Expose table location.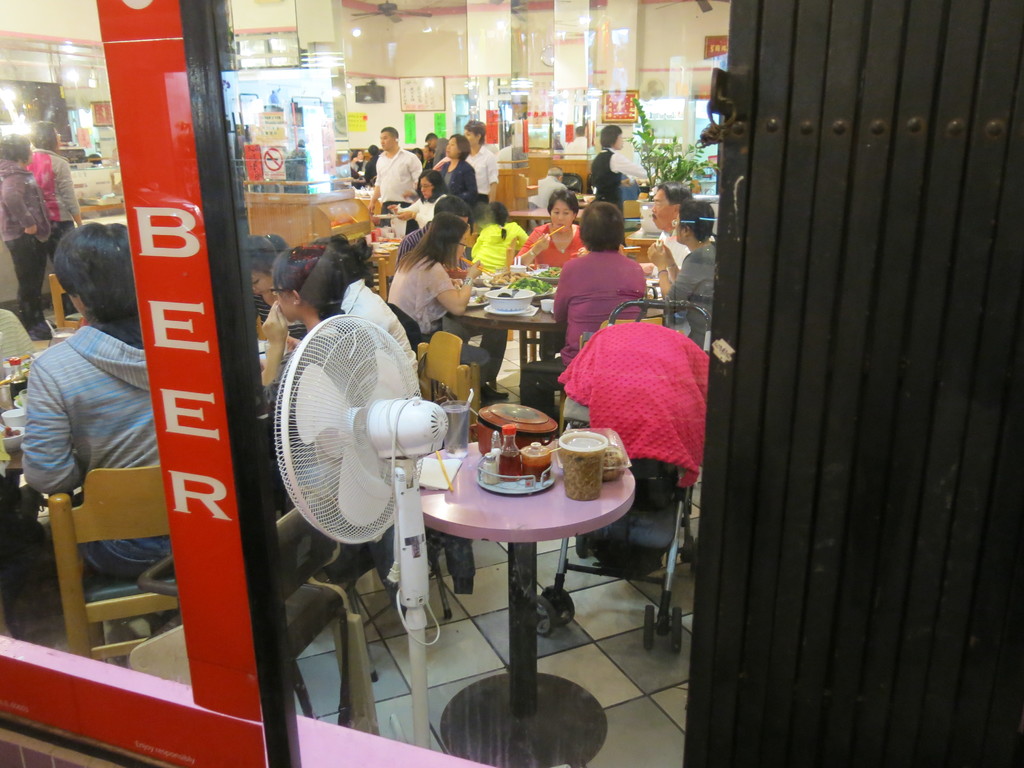
Exposed at (left=0, top=401, right=28, bottom=482).
